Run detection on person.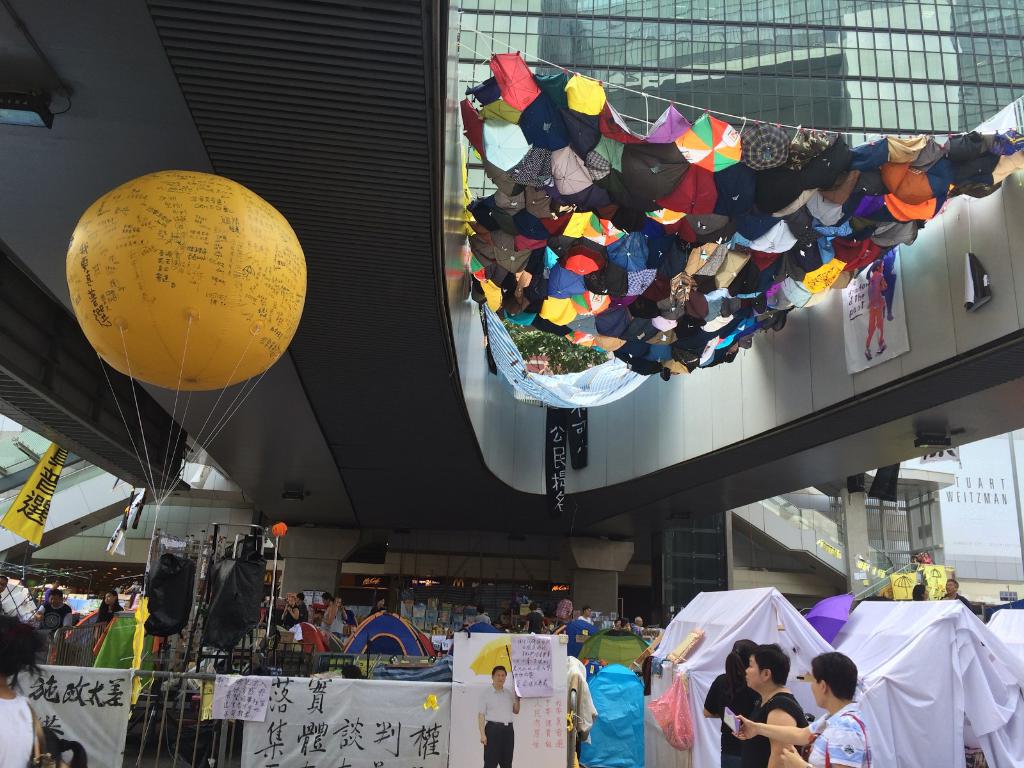
Result: rect(477, 664, 521, 767).
